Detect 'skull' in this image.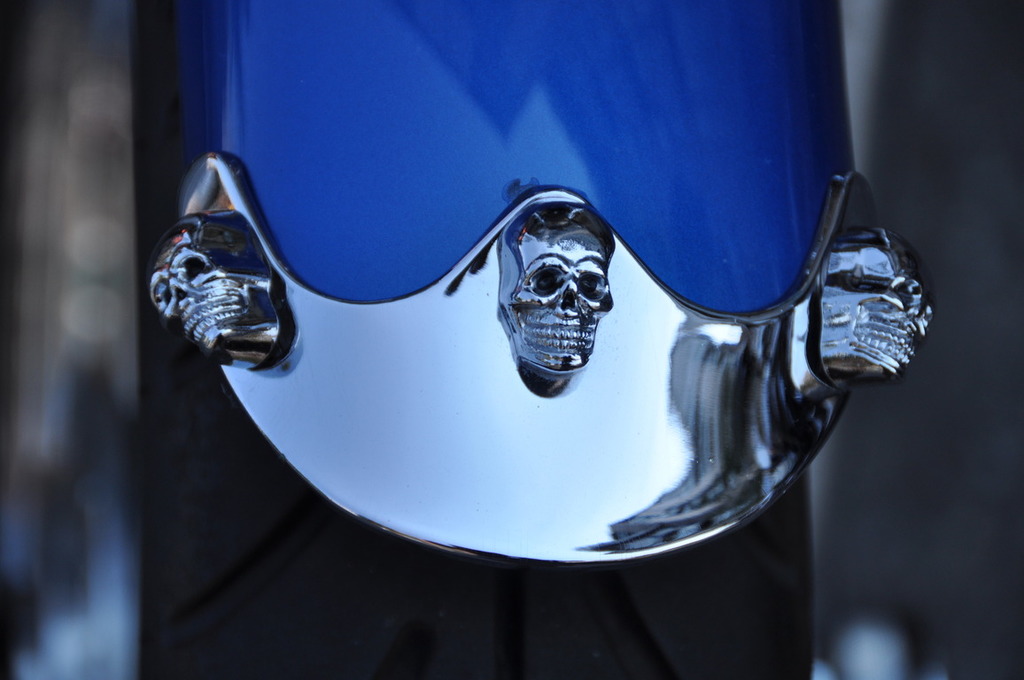
Detection: <box>821,227,937,381</box>.
